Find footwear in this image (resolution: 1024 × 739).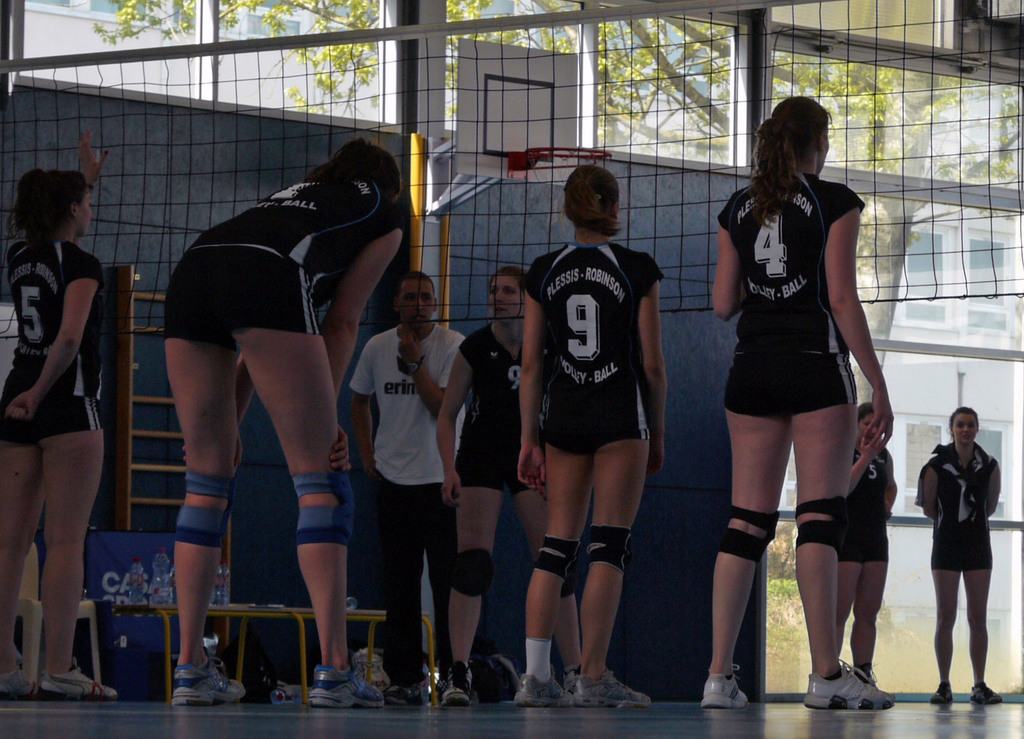
rect(37, 669, 111, 700).
